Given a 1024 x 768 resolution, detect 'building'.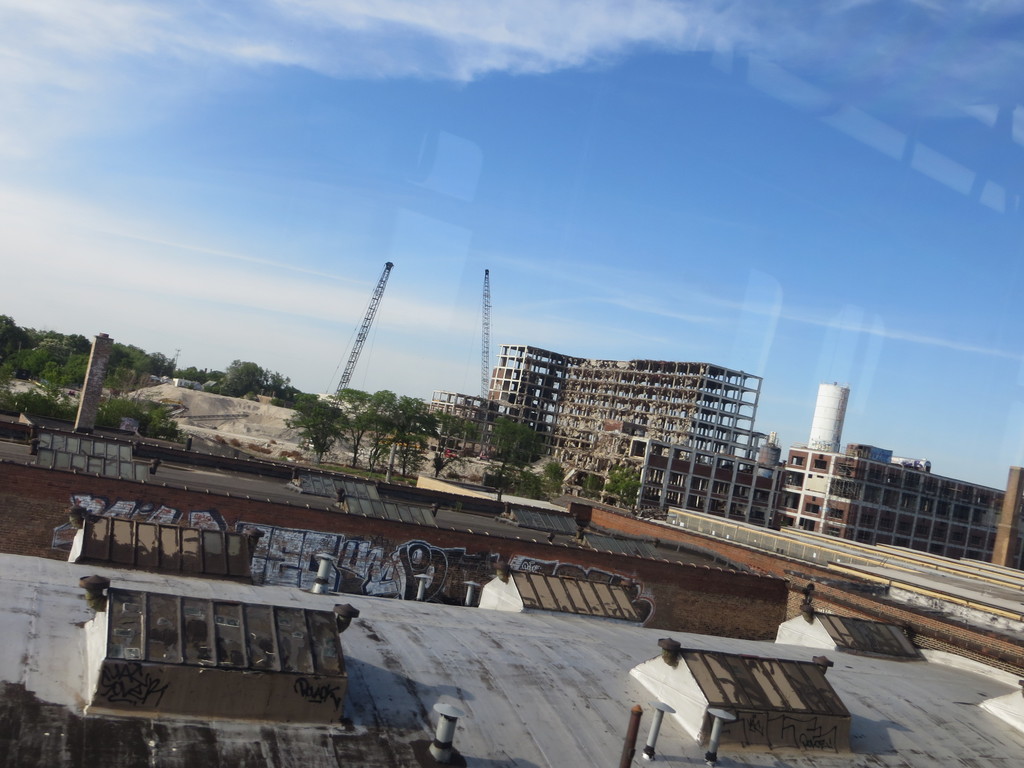
left=785, top=442, right=1023, bottom=572.
